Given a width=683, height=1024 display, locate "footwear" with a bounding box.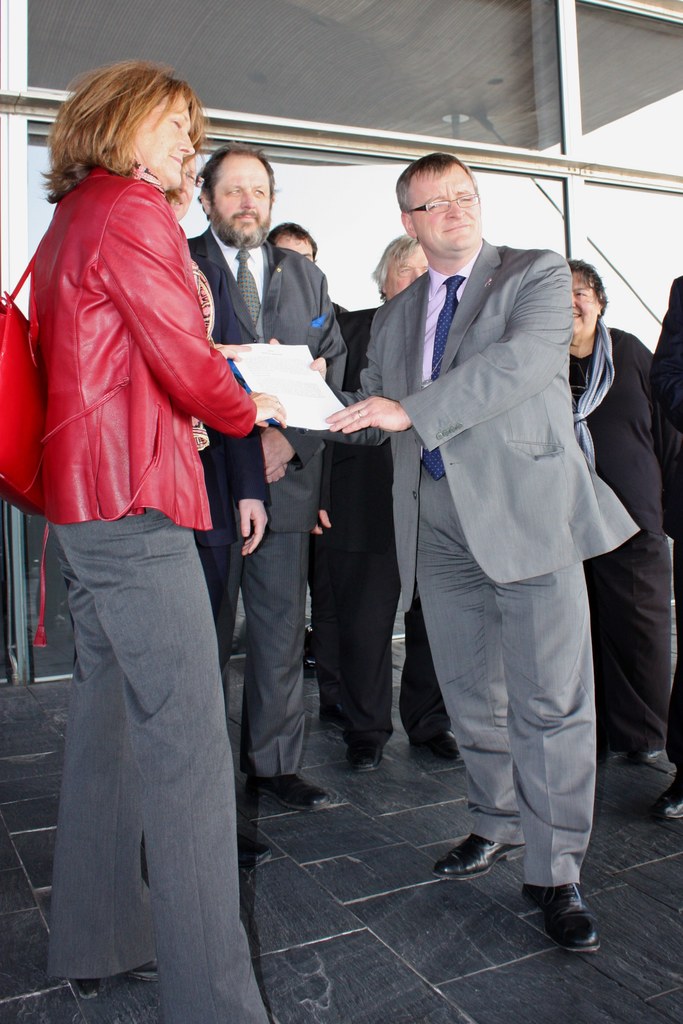
Located: detection(428, 827, 540, 881).
